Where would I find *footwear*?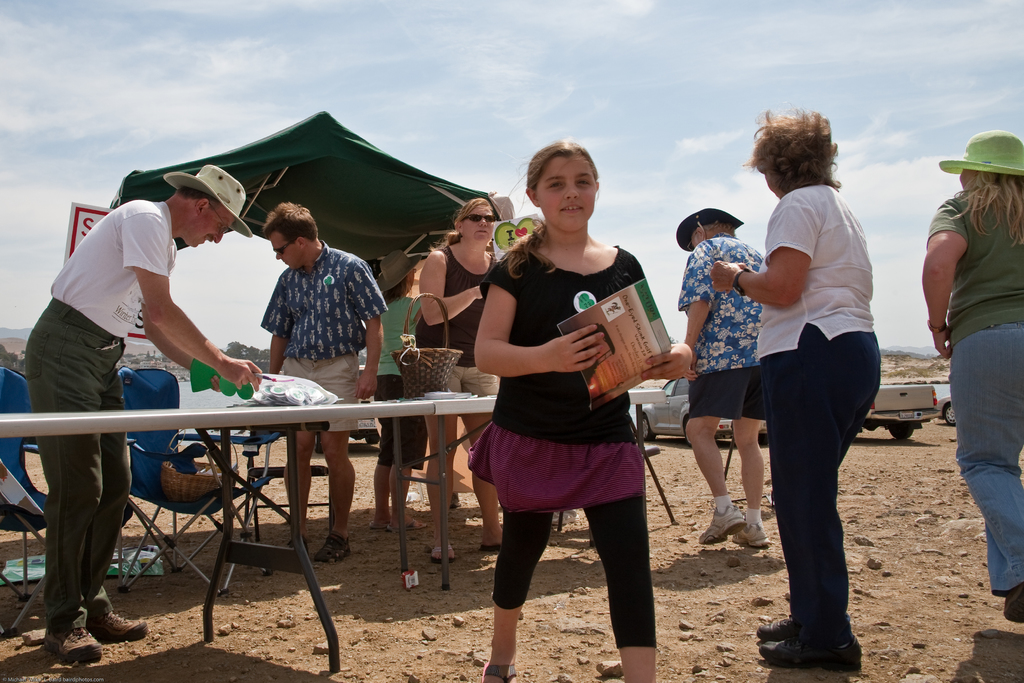
At locate(87, 613, 148, 641).
